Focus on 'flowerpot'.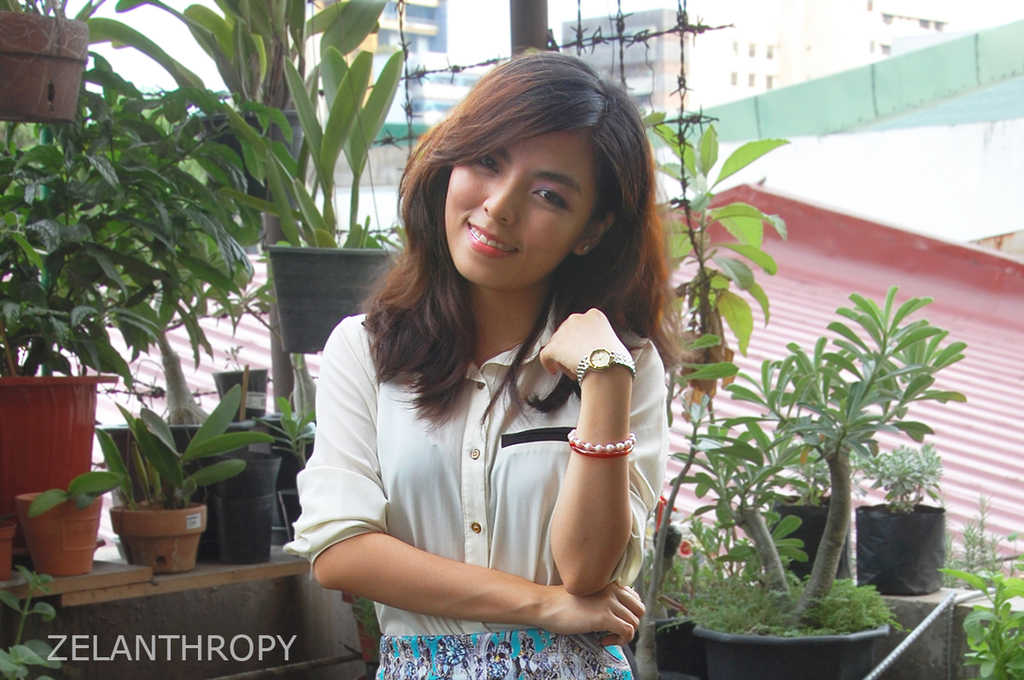
Focused at <bbox>0, 8, 90, 125</bbox>.
